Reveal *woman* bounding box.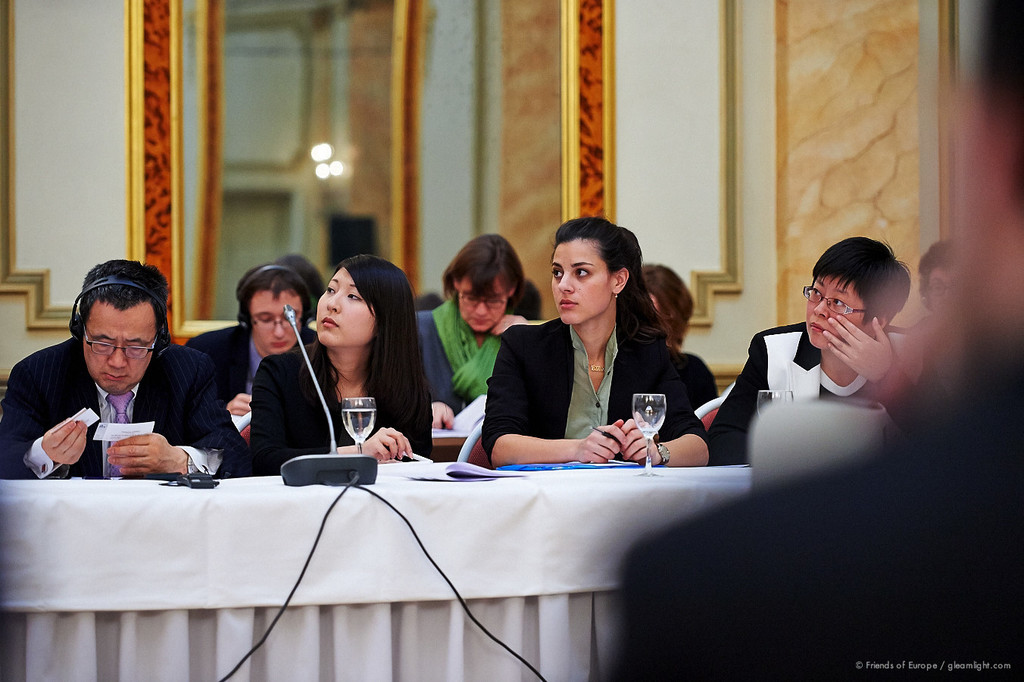
Revealed: (left=485, top=213, right=693, bottom=495).
